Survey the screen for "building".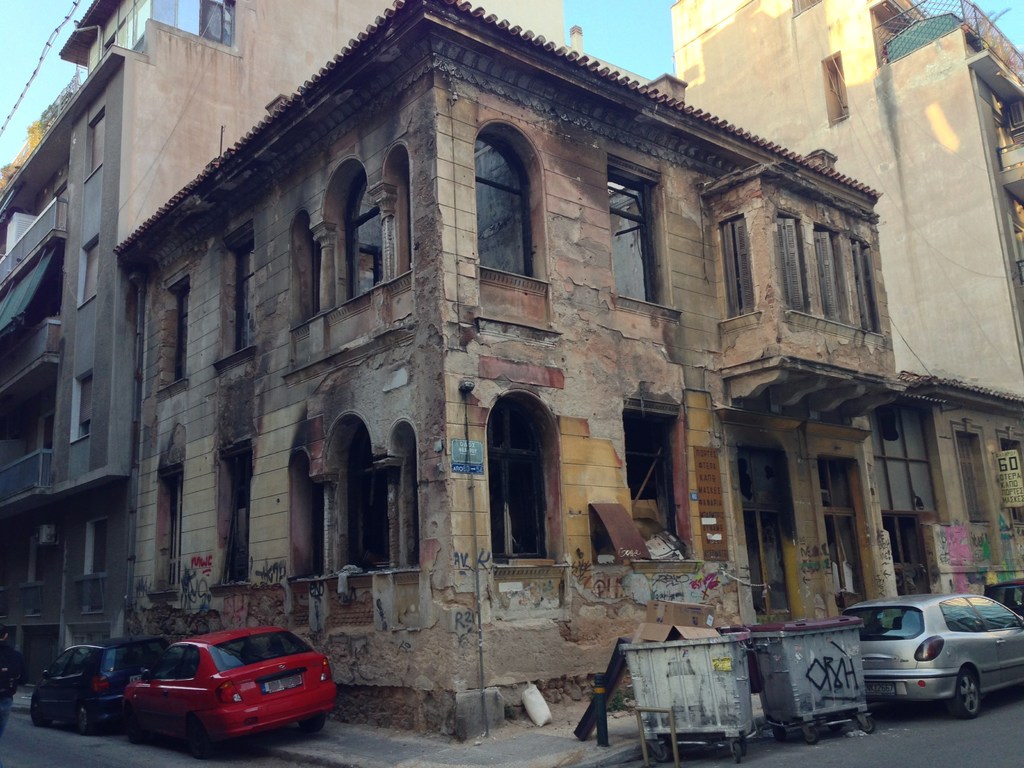
Survey found: detection(0, 0, 568, 708).
